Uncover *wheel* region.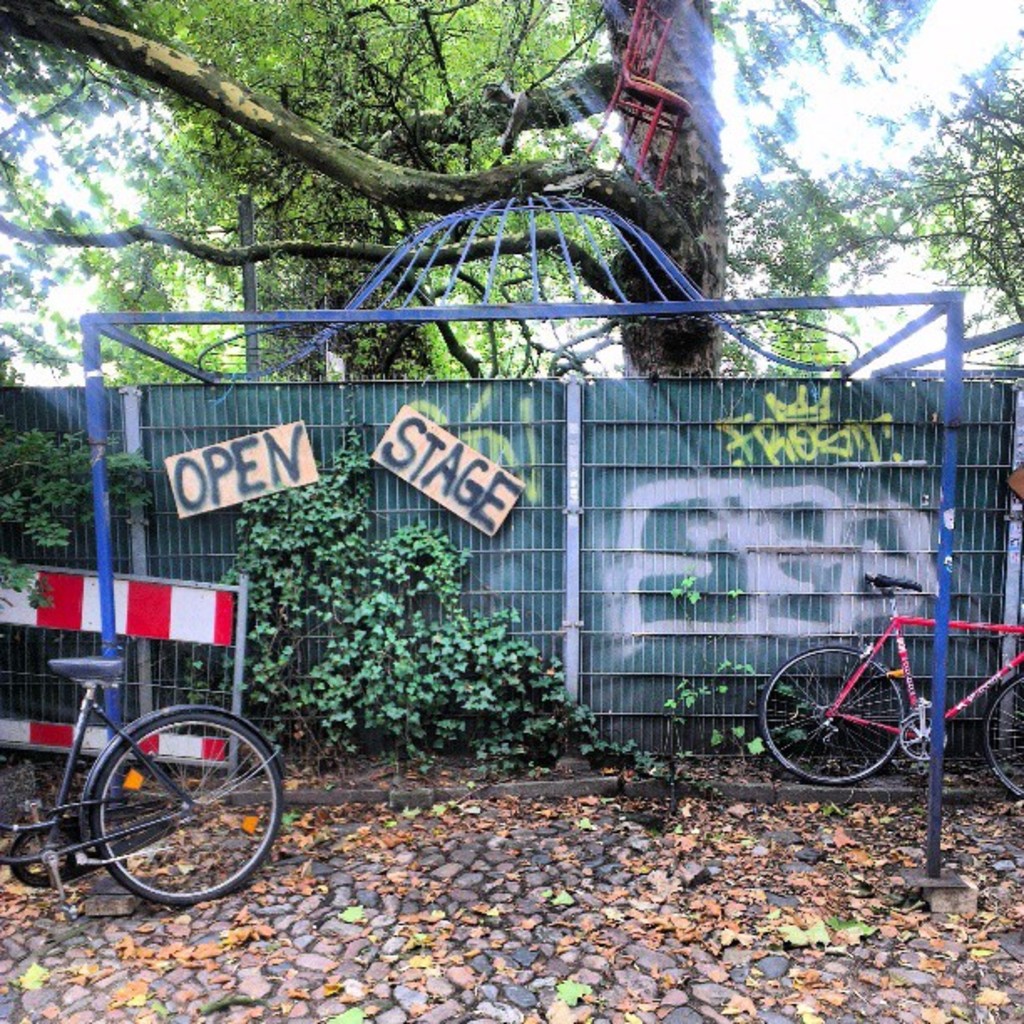
Uncovered: Rect(55, 709, 266, 904).
